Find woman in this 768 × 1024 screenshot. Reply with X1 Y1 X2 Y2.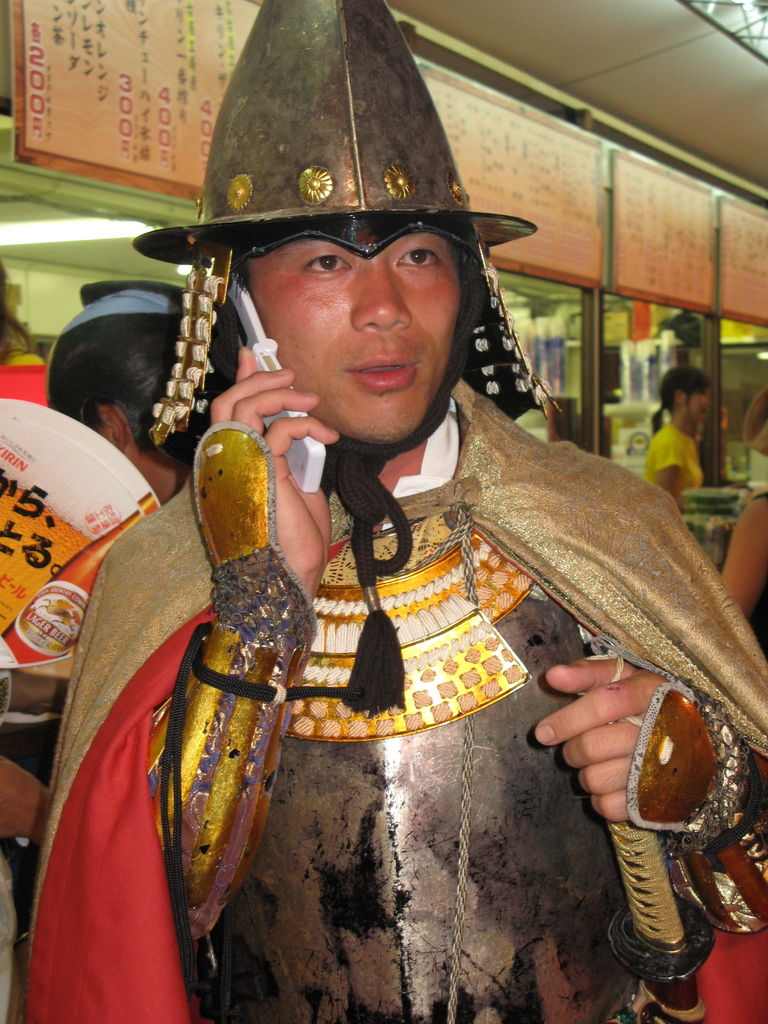
644 358 721 503.
